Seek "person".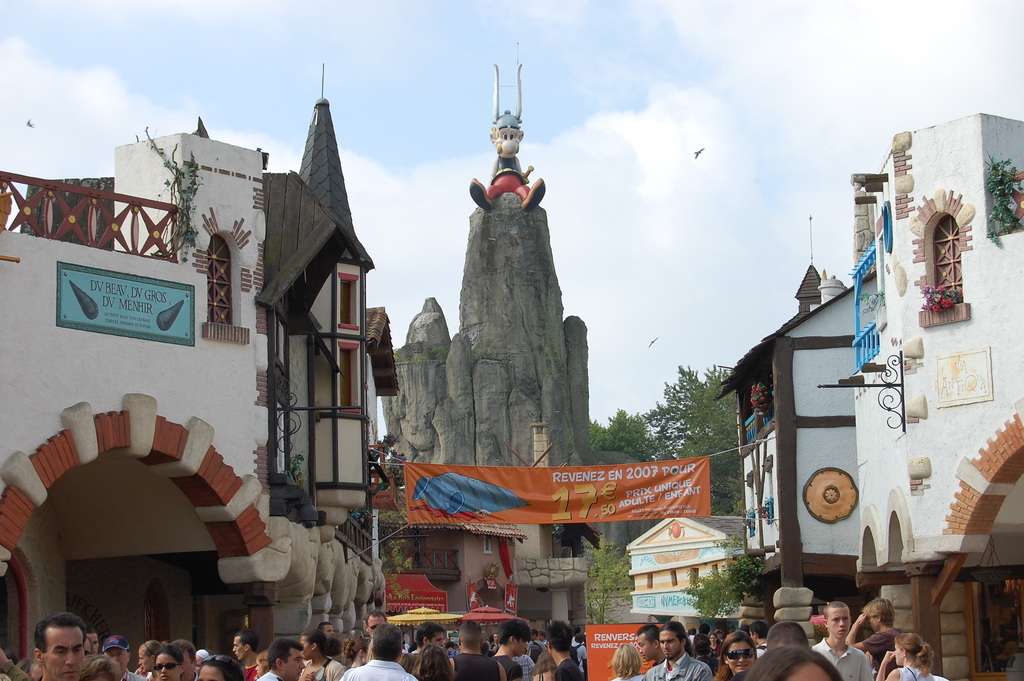
region(694, 622, 710, 639).
